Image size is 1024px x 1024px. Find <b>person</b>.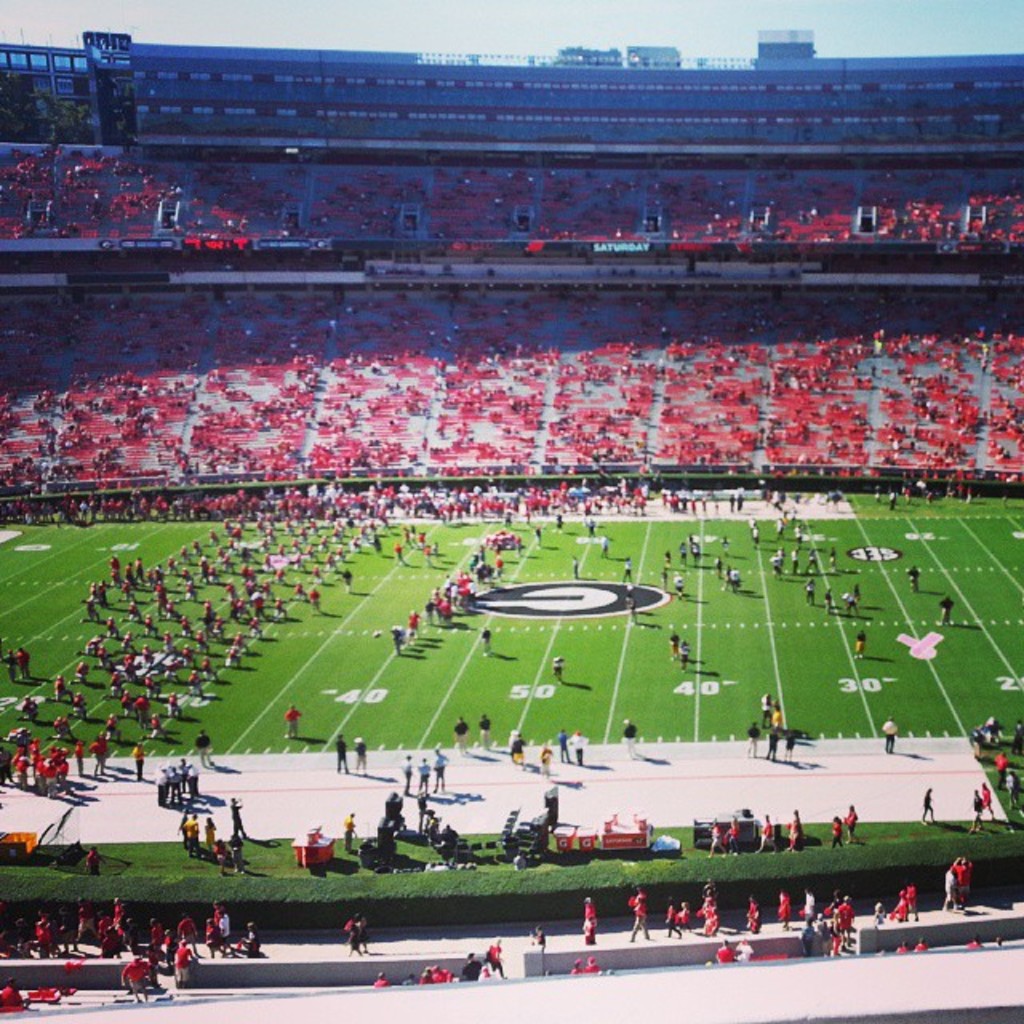
locate(509, 848, 526, 872).
